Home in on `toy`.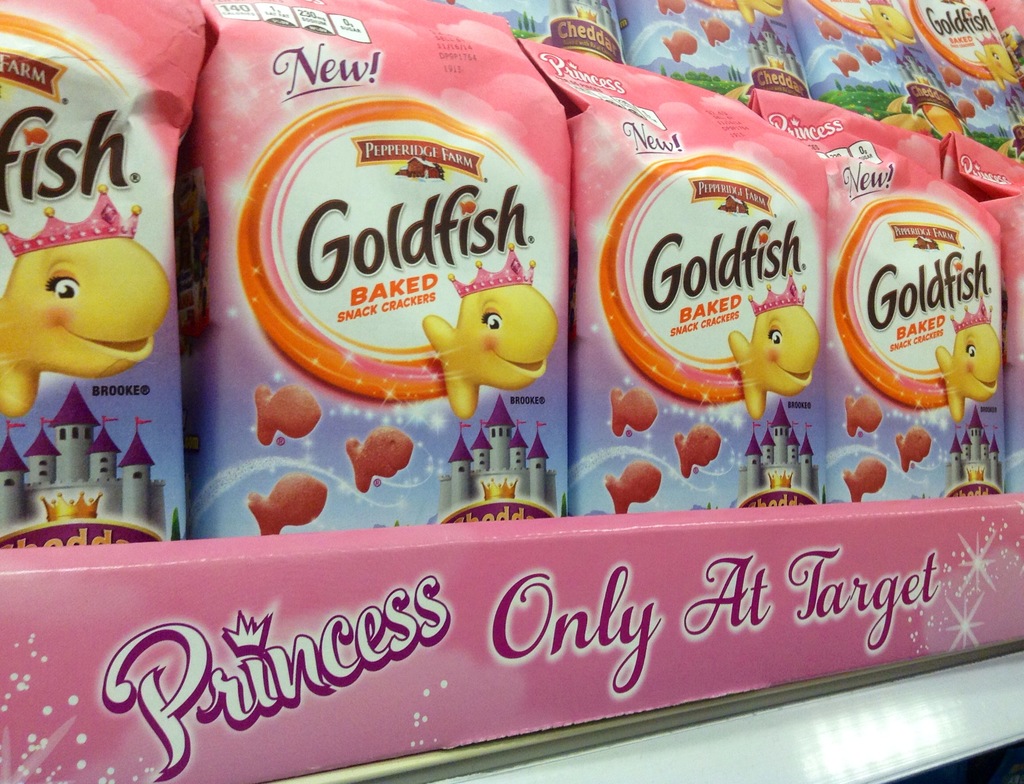
Homed in at box(660, 419, 721, 486).
